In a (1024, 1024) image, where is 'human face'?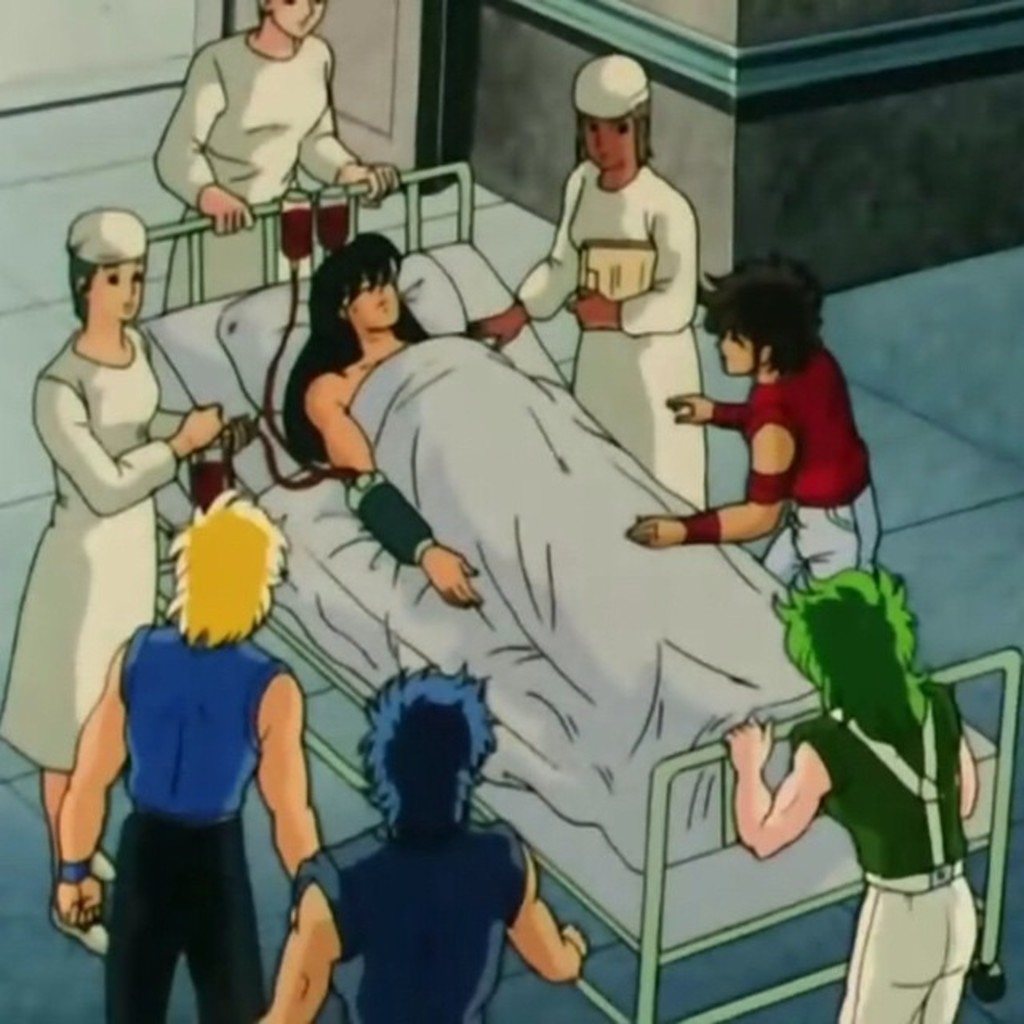
[x1=587, y1=120, x2=630, y2=168].
